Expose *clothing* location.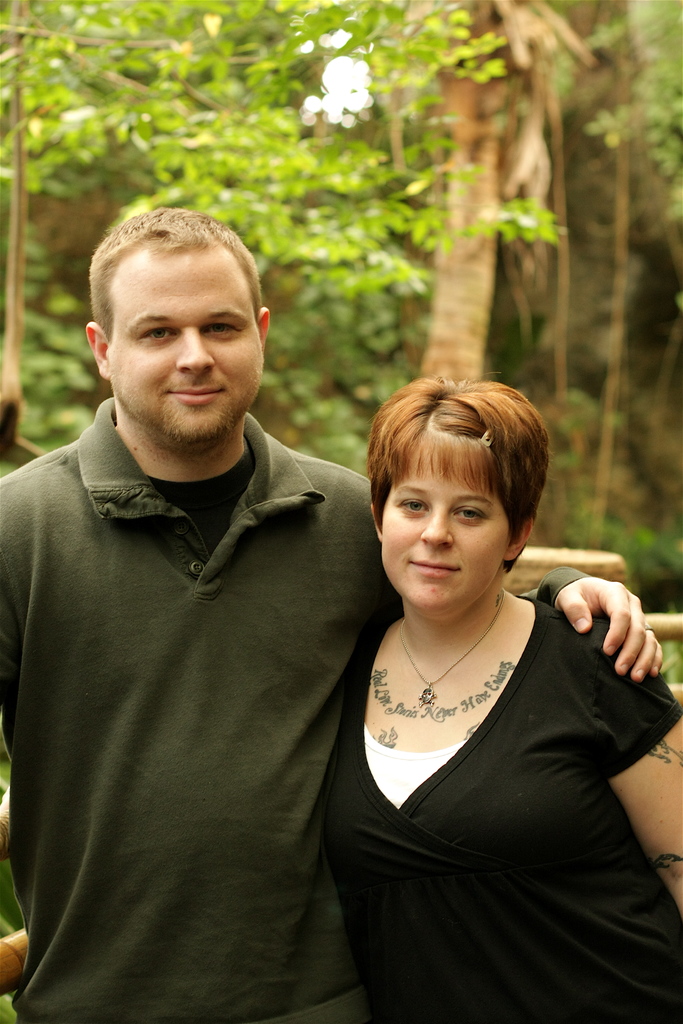
Exposed at 8,374,384,1012.
